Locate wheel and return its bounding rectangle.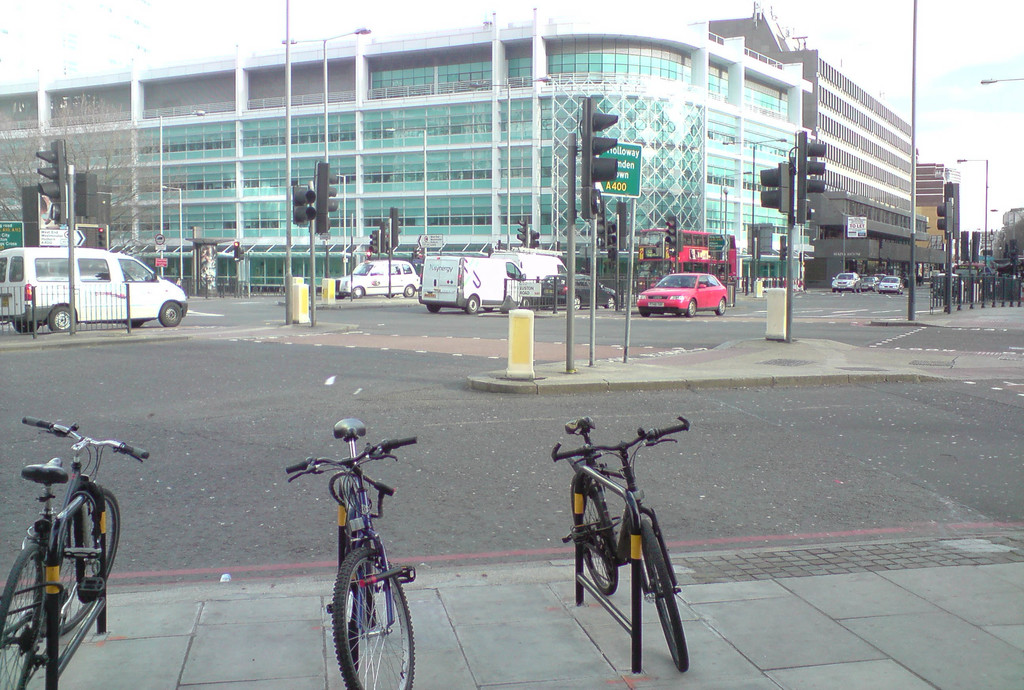
<region>568, 478, 620, 602</region>.
